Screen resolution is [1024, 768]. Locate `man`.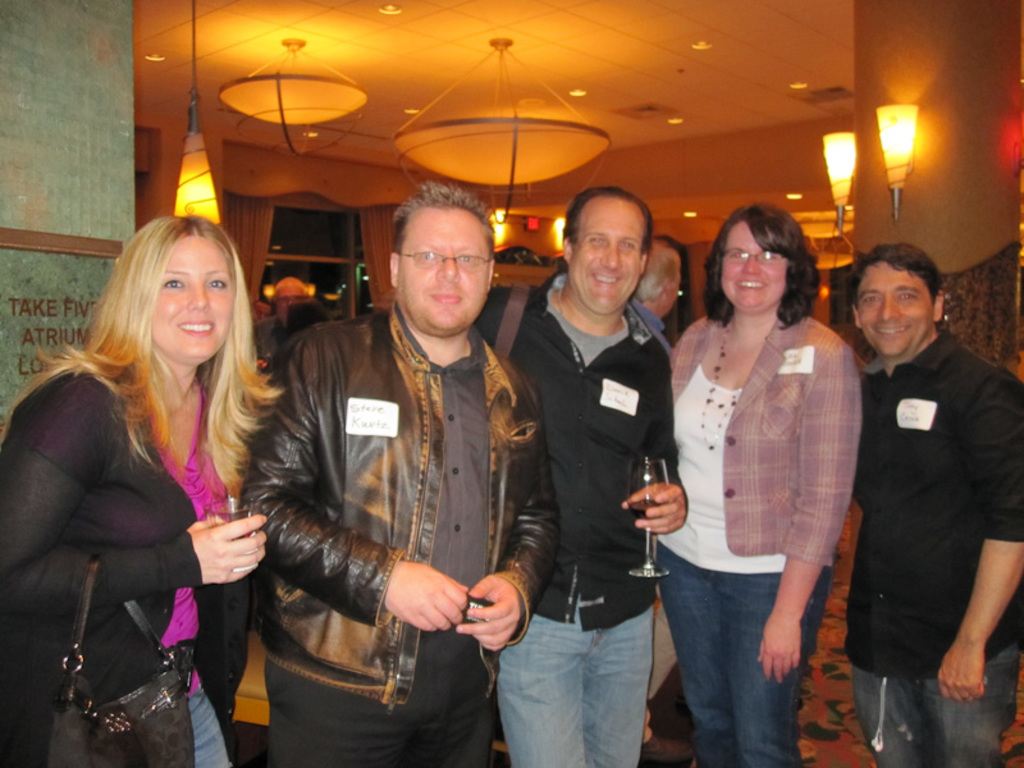
826, 212, 1014, 741.
